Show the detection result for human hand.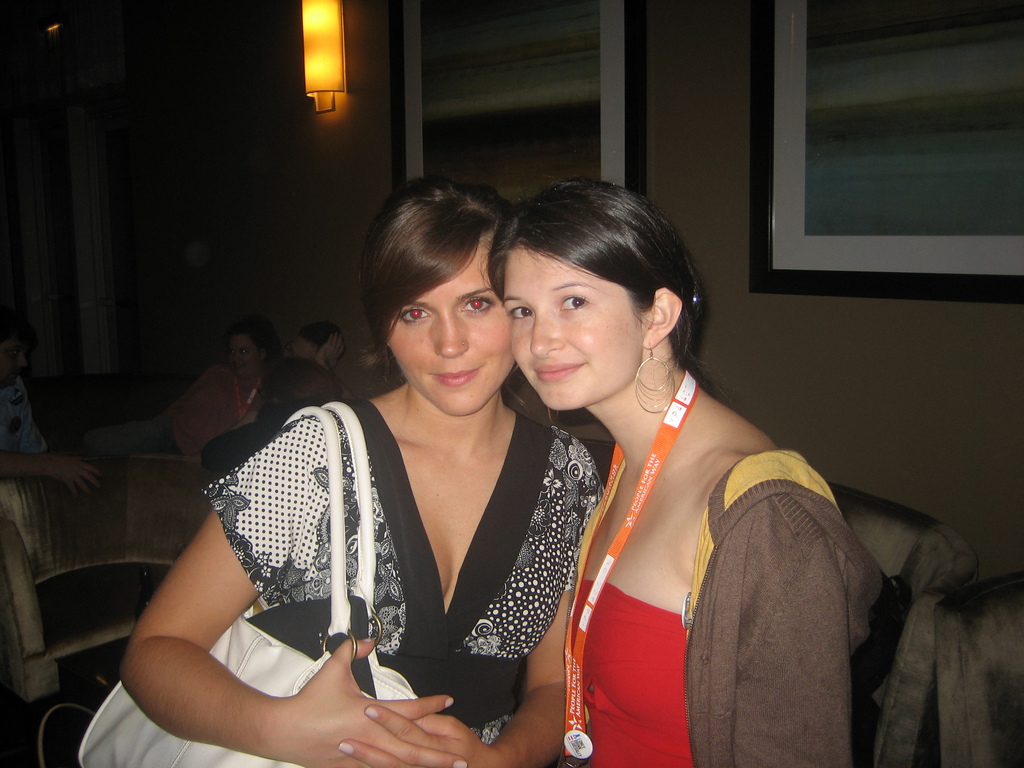
pyautogui.locateOnScreen(316, 331, 346, 371).
